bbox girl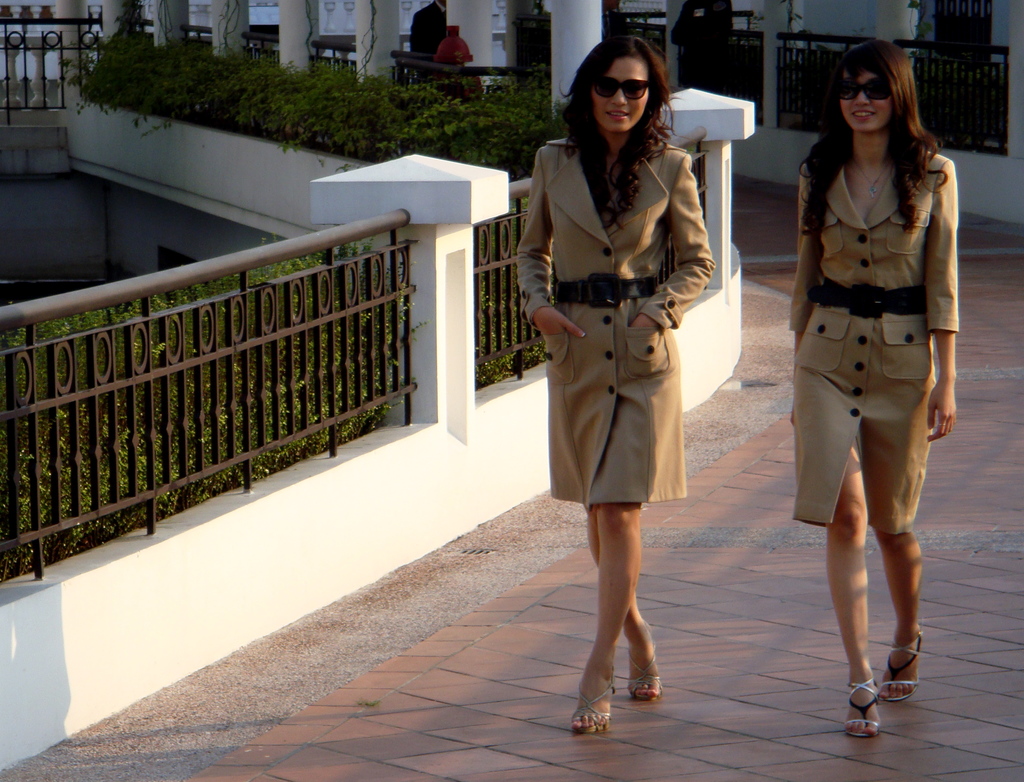
[x1=517, y1=36, x2=714, y2=731]
